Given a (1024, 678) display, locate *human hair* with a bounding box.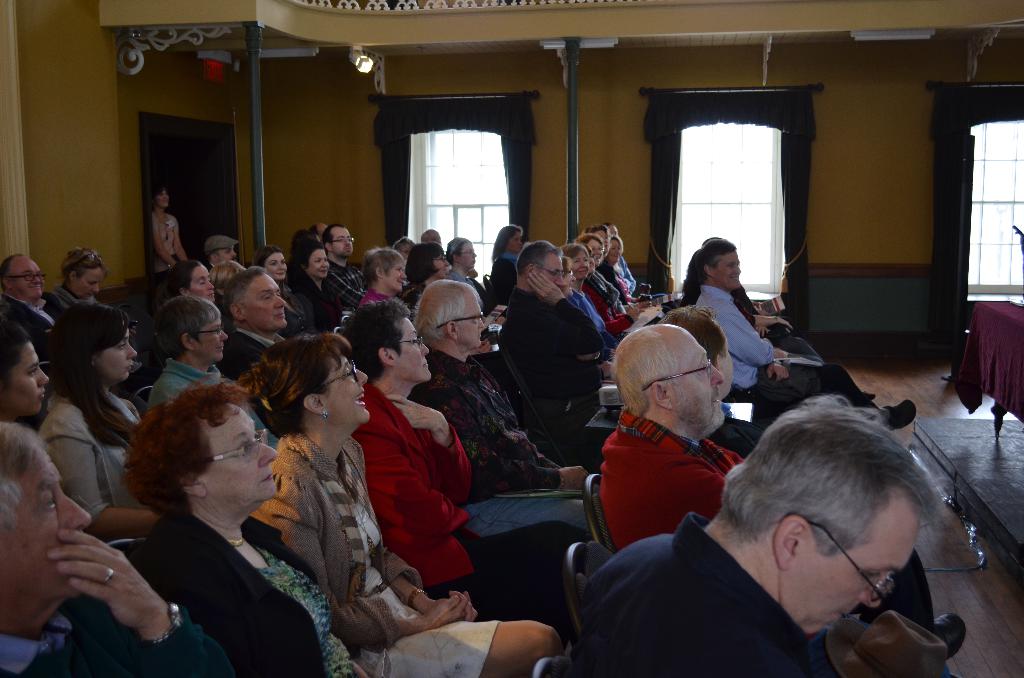
Located: x1=0 y1=252 x2=26 y2=291.
